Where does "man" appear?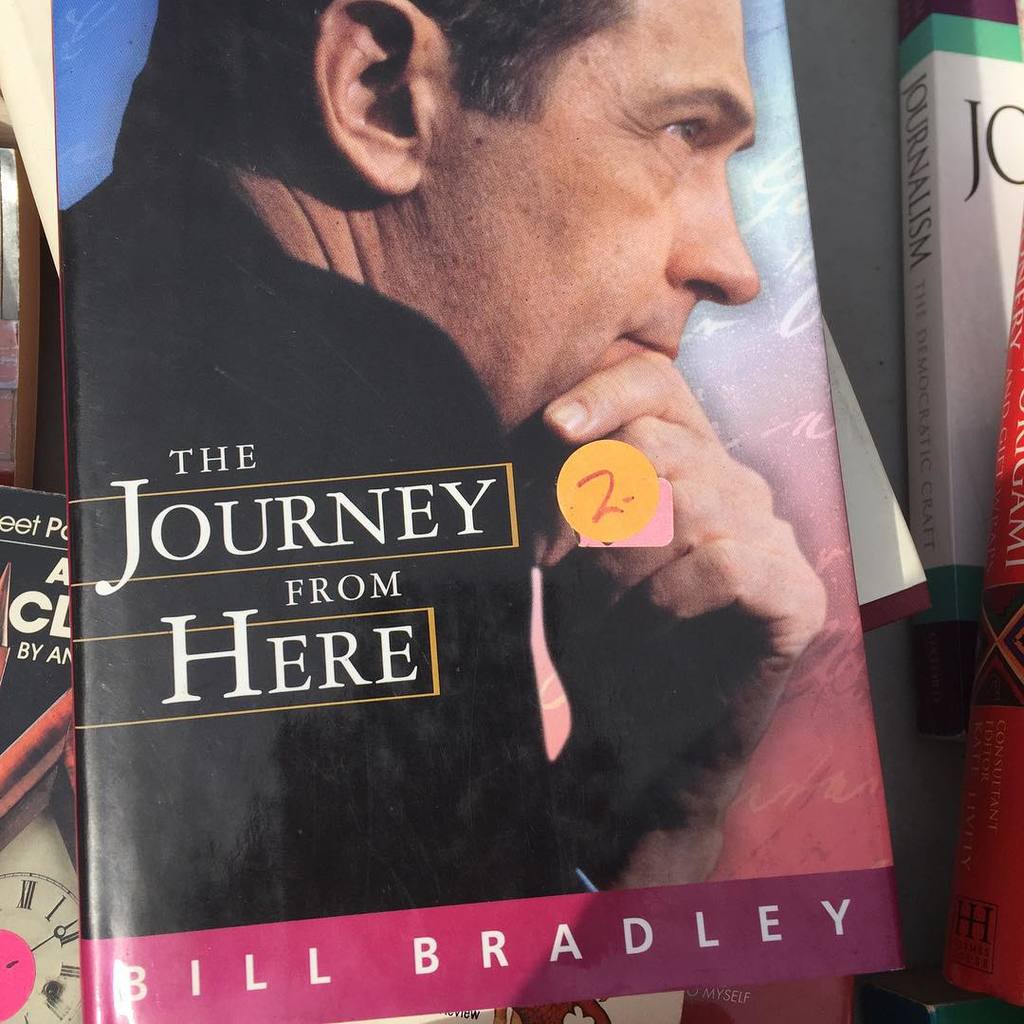
Appears at <region>91, 74, 911, 969</region>.
